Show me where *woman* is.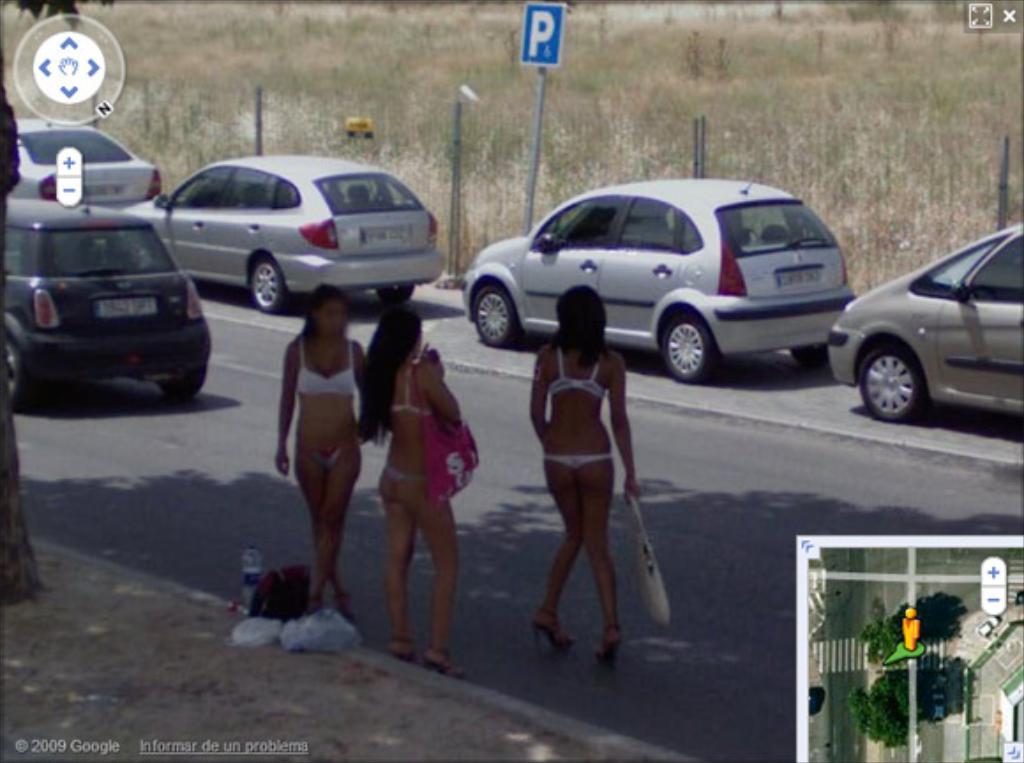
*woman* is at <region>351, 314, 489, 687</region>.
